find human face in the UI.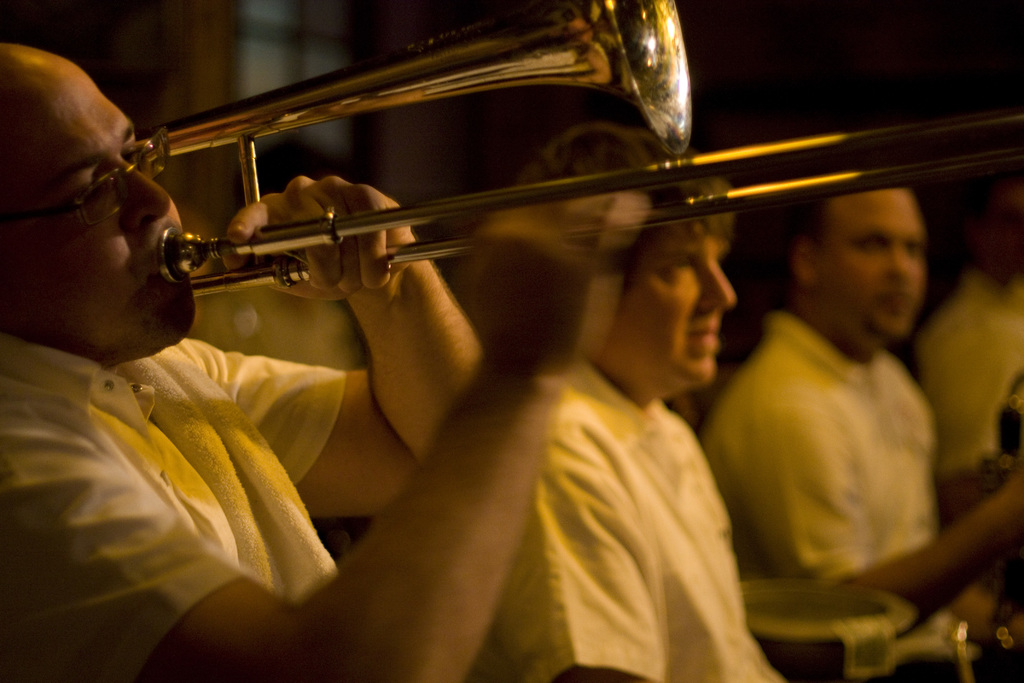
UI element at (0,73,194,359).
